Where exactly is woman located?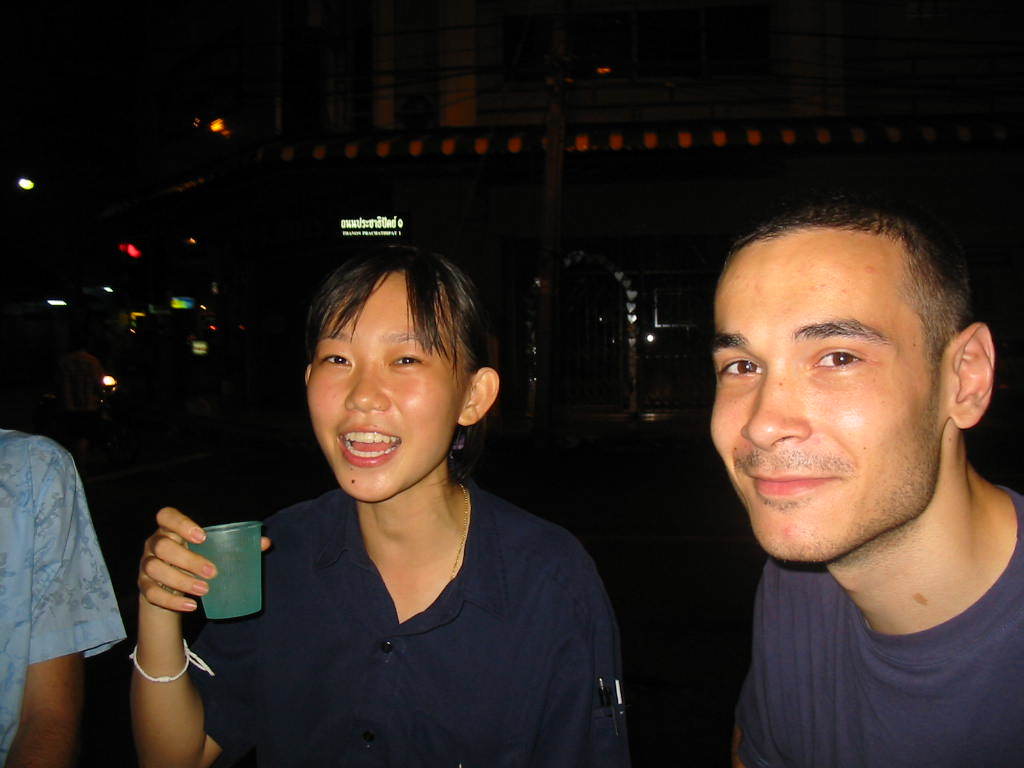
Its bounding box is {"x1": 132, "y1": 217, "x2": 620, "y2": 763}.
